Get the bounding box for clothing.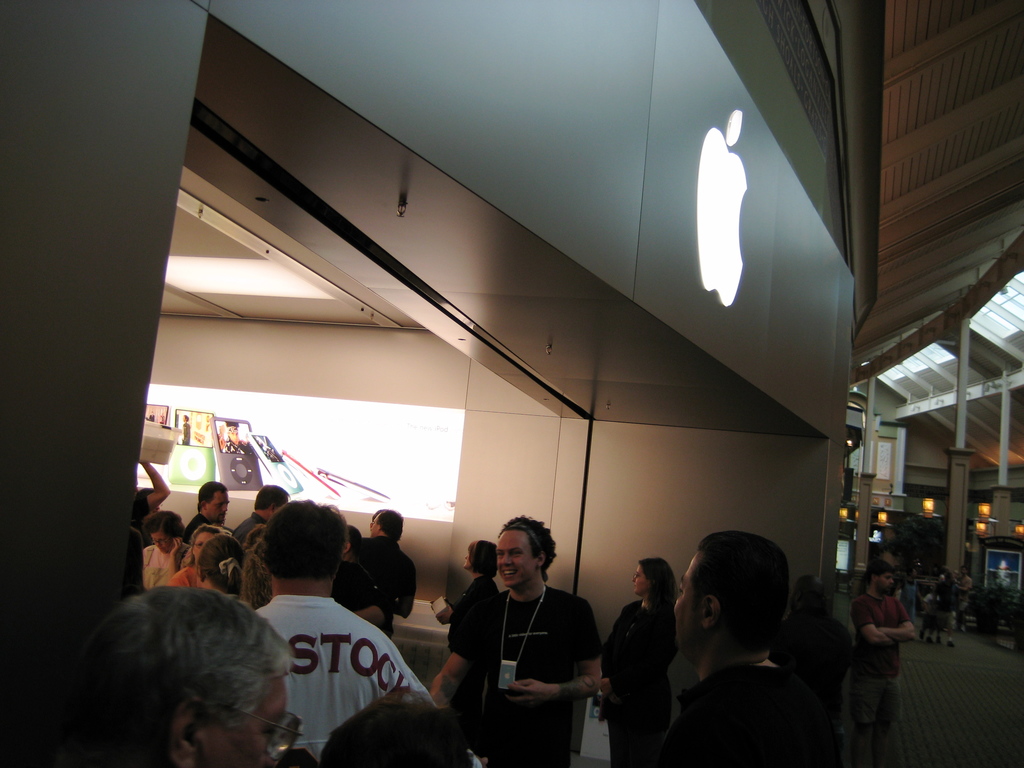
BBox(249, 596, 433, 767).
